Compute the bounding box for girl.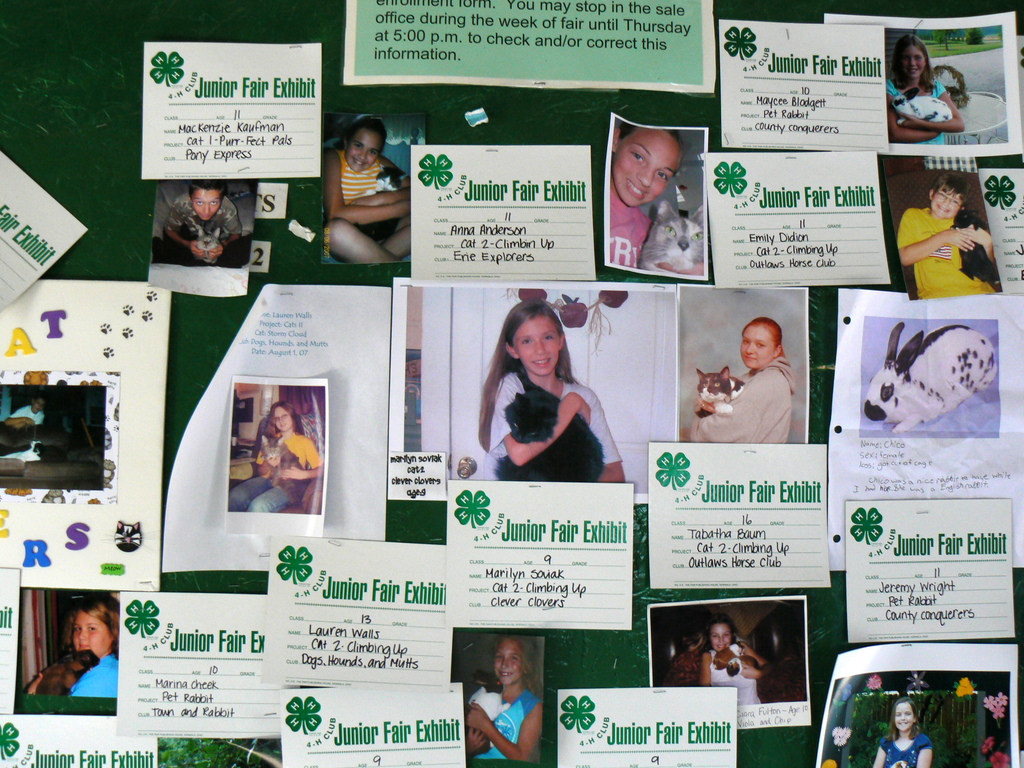
(27,596,121,701).
